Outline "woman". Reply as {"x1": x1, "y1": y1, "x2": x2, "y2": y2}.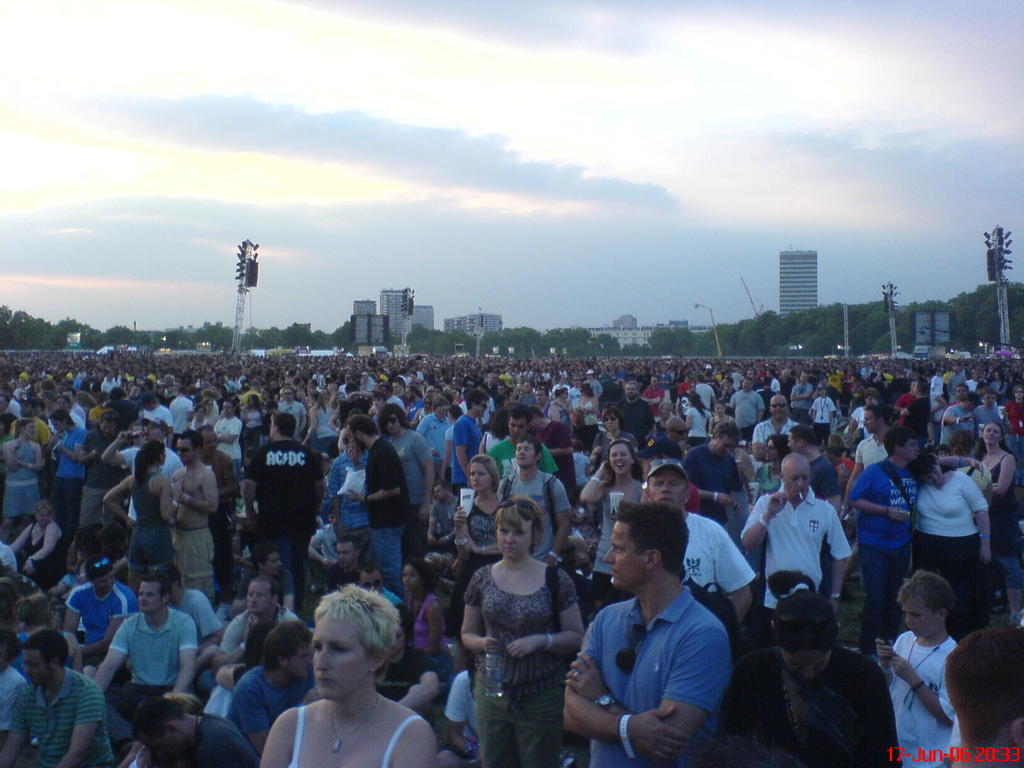
{"x1": 79, "y1": 392, "x2": 96, "y2": 424}.
